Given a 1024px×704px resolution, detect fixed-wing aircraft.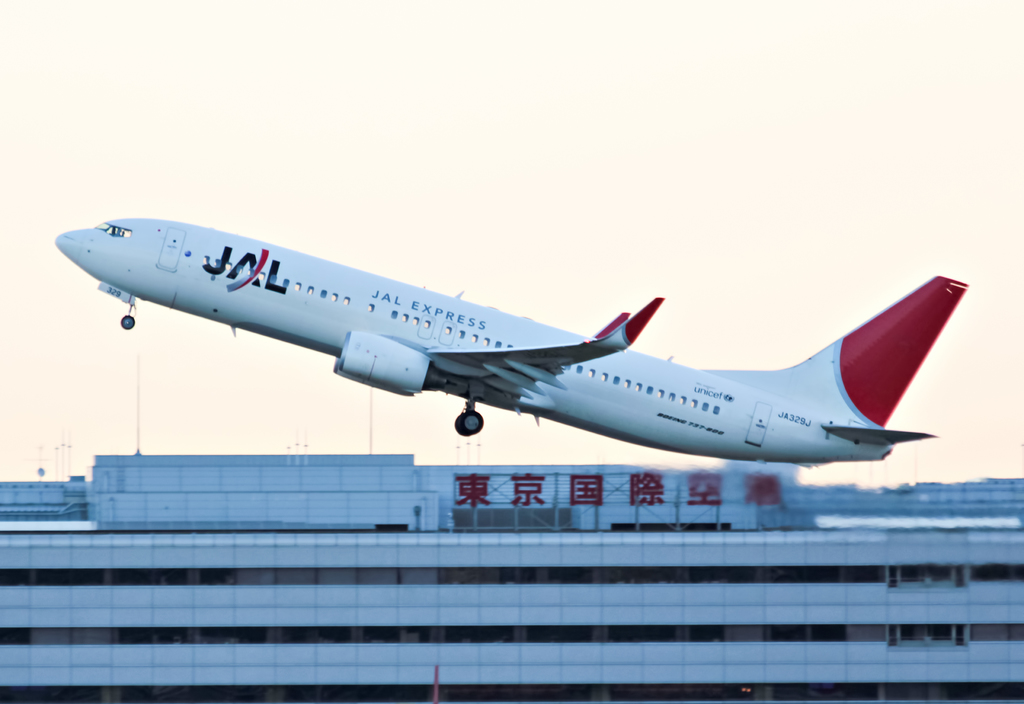
l=54, t=216, r=968, b=468.
